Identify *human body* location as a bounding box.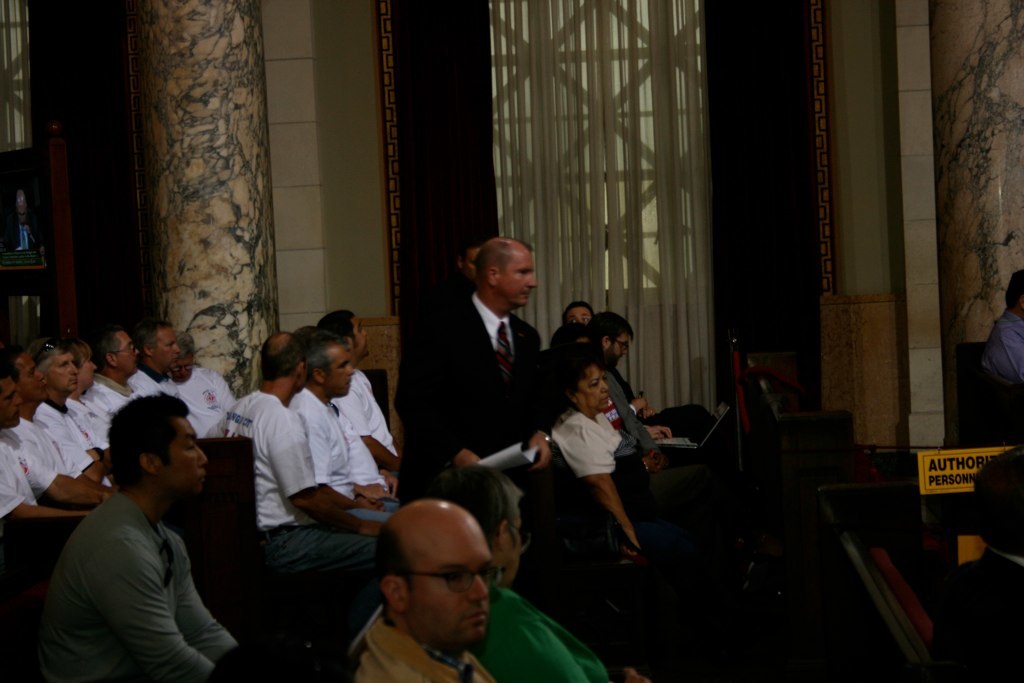
69/338/122/466.
